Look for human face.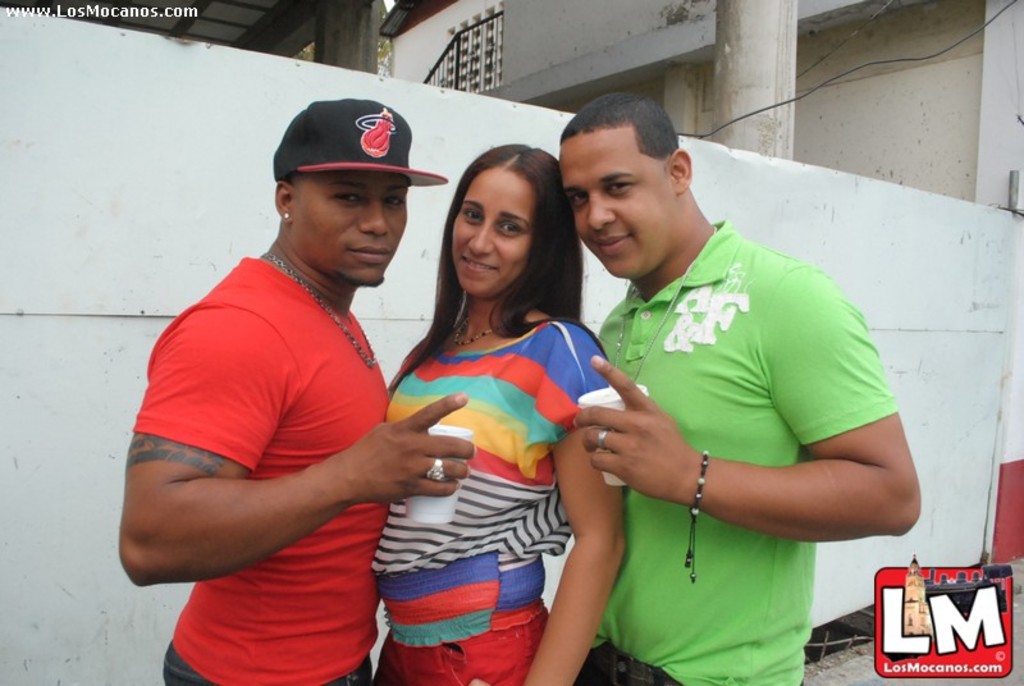
Found: left=557, top=133, right=664, bottom=278.
